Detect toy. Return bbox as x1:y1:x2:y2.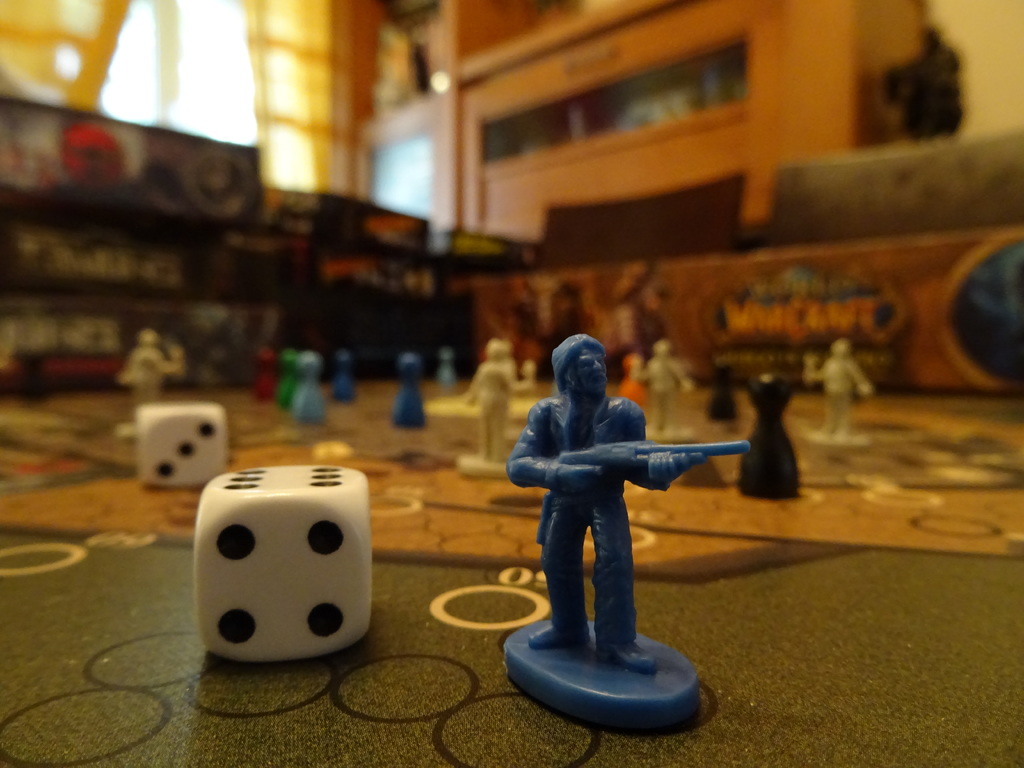
879:27:964:142.
